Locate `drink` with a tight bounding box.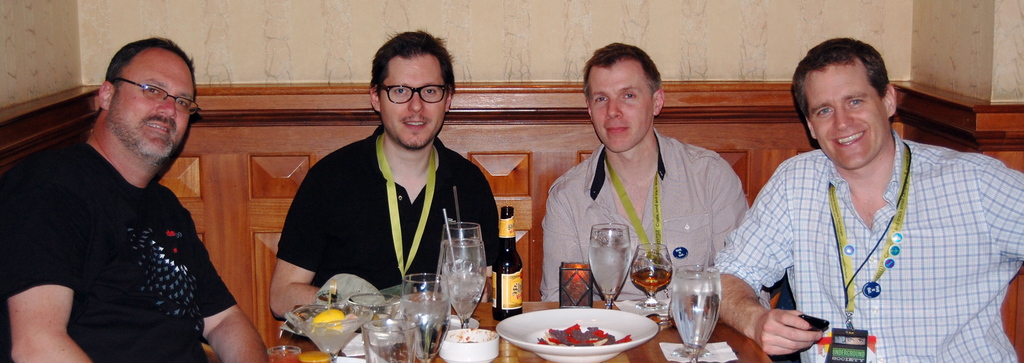
detection(671, 293, 723, 350).
